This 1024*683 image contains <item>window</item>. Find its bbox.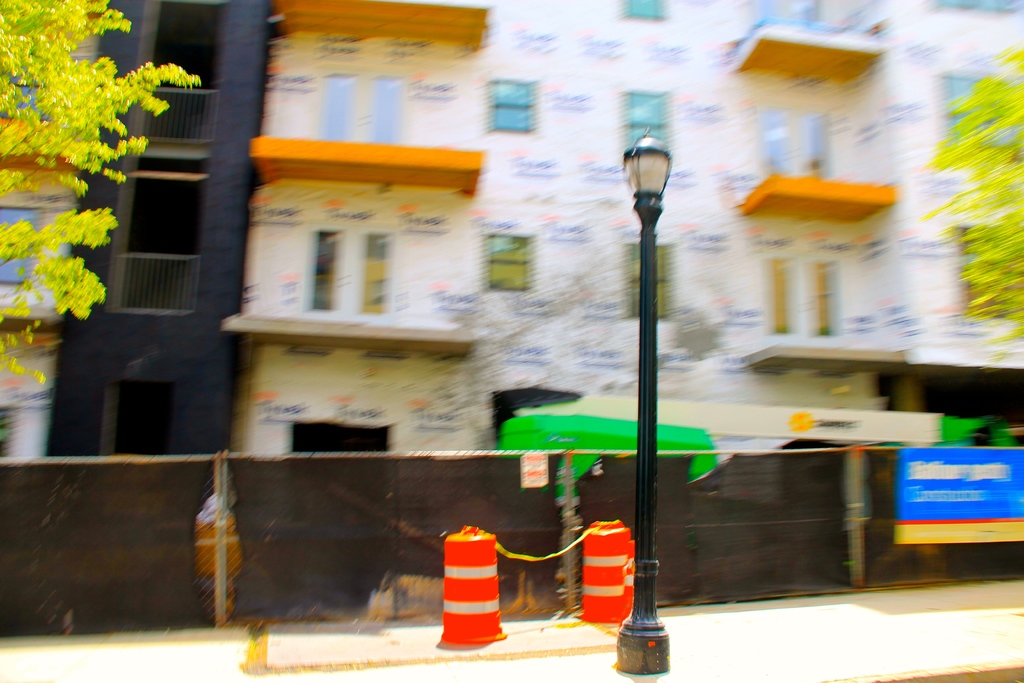
{"x1": 309, "y1": 60, "x2": 405, "y2": 145}.
